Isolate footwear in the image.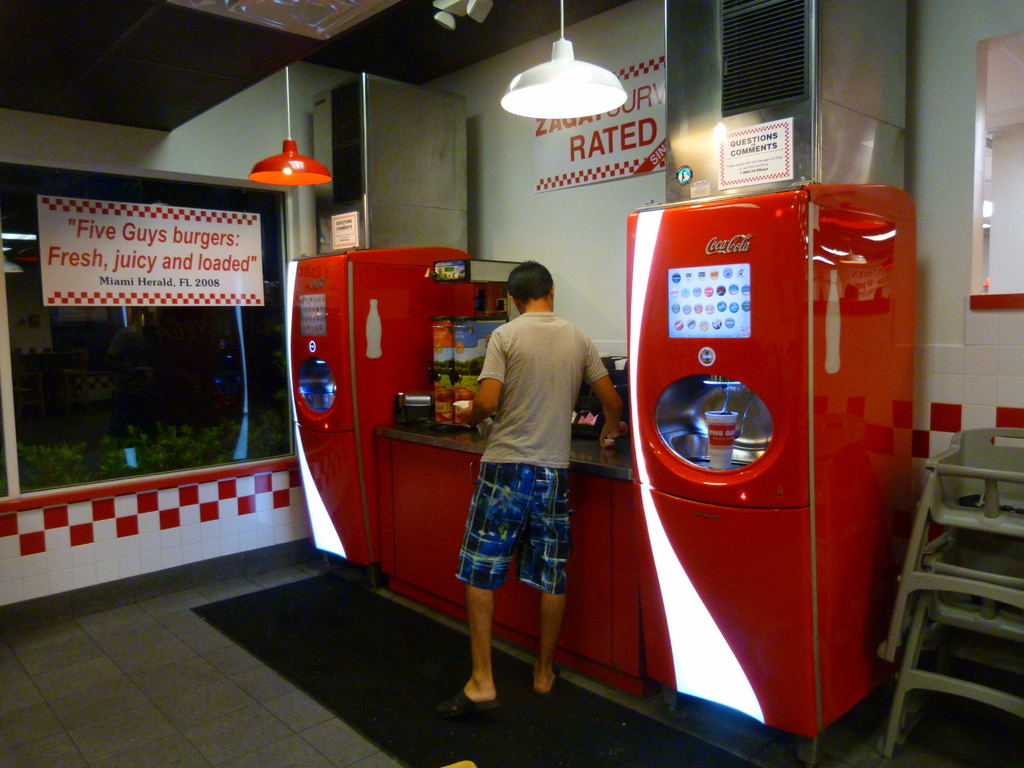
Isolated region: box(426, 675, 502, 721).
